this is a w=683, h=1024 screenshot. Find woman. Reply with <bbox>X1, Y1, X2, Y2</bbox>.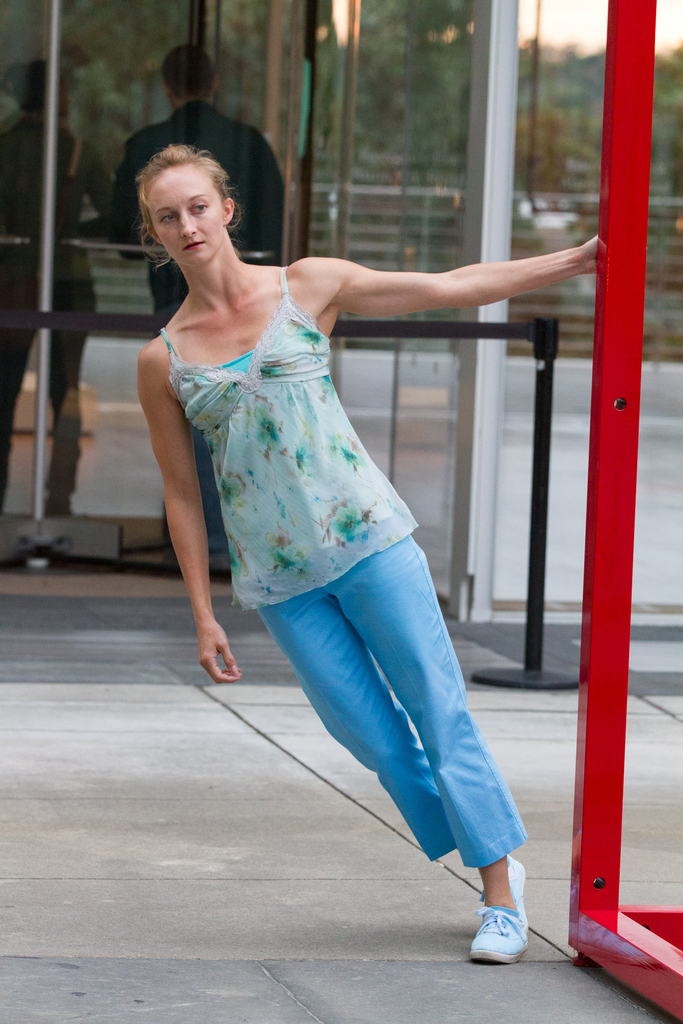
<bbox>119, 136, 554, 893</bbox>.
